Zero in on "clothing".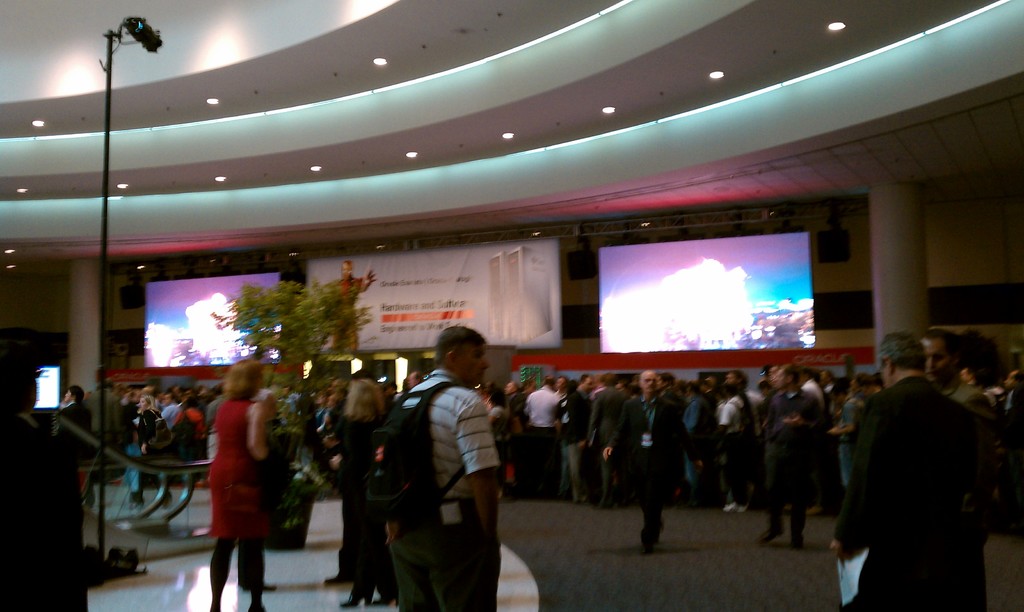
Zeroed in: l=115, t=405, r=138, b=493.
